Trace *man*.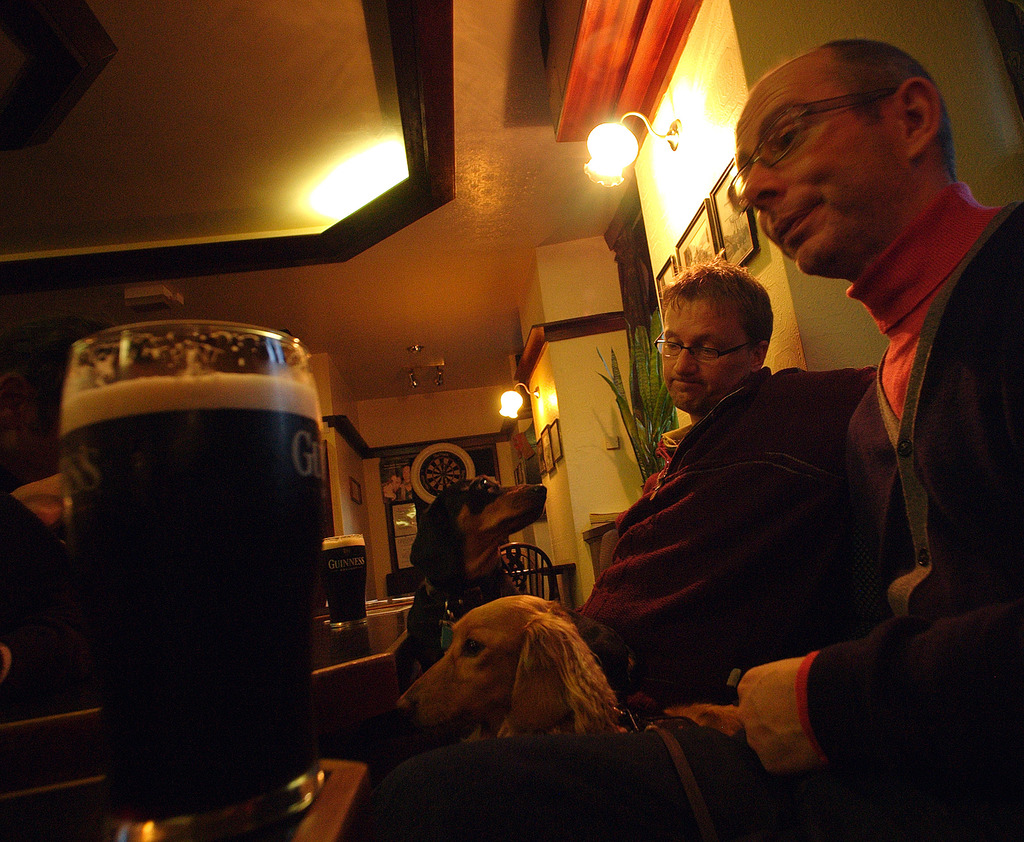
Traced to [x1=717, y1=29, x2=1023, y2=836].
